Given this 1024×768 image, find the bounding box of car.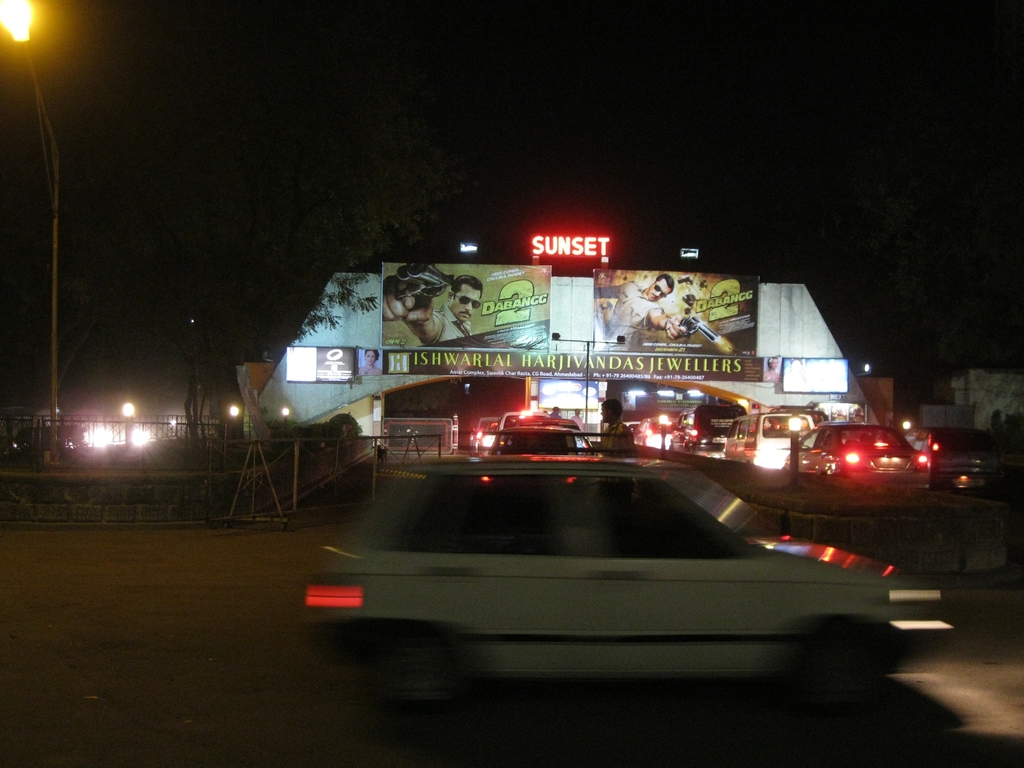
bbox(640, 415, 673, 451).
